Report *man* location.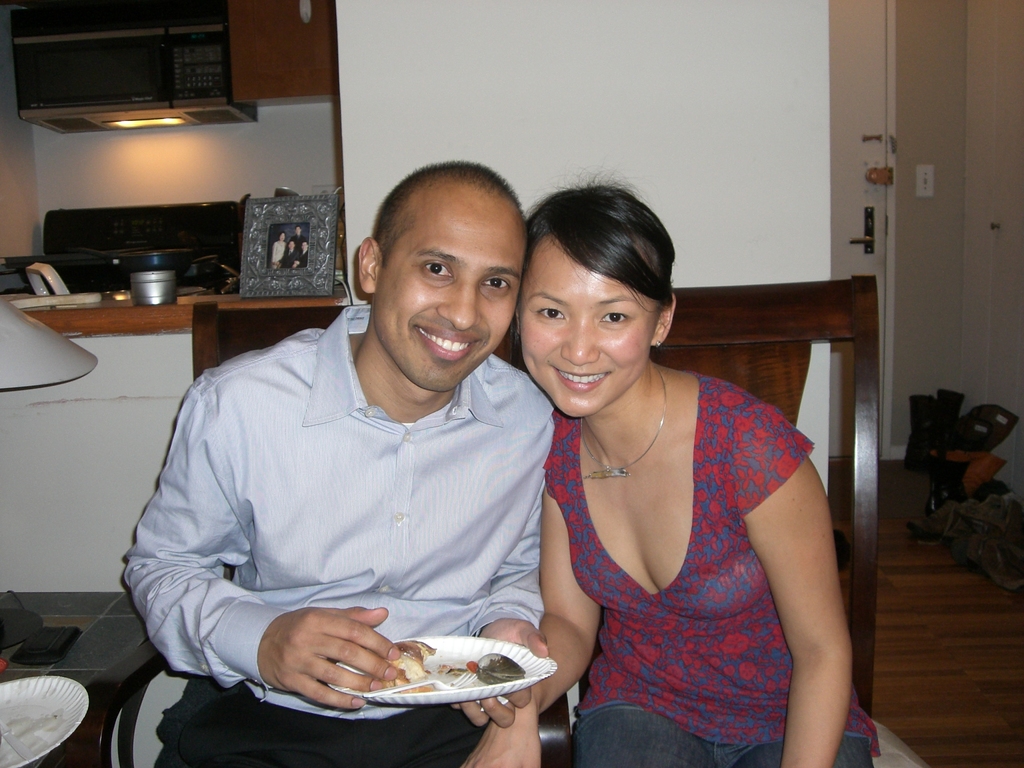
Report: crop(285, 221, 305, 253).
